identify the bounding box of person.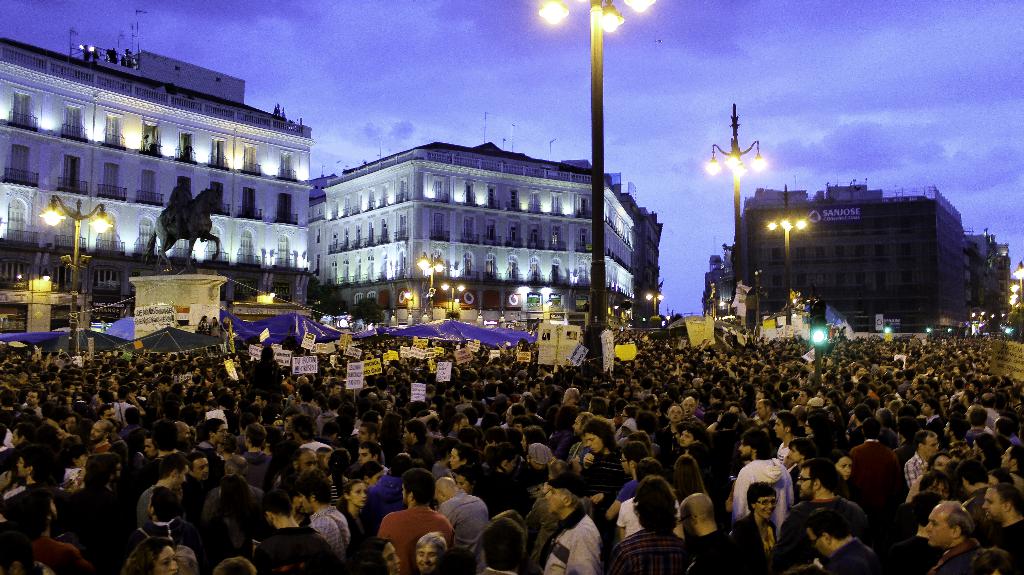
bbox(252, 487, 346, 574).
